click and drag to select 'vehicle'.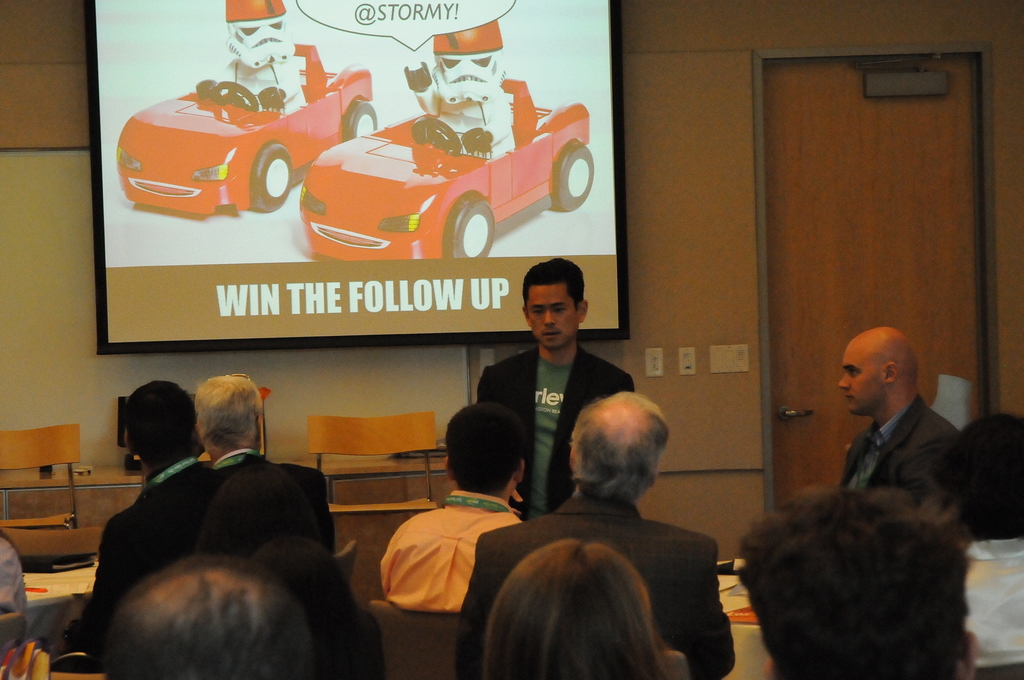
Selection: (x1=116, y1=35, x2=378, y2=207).
